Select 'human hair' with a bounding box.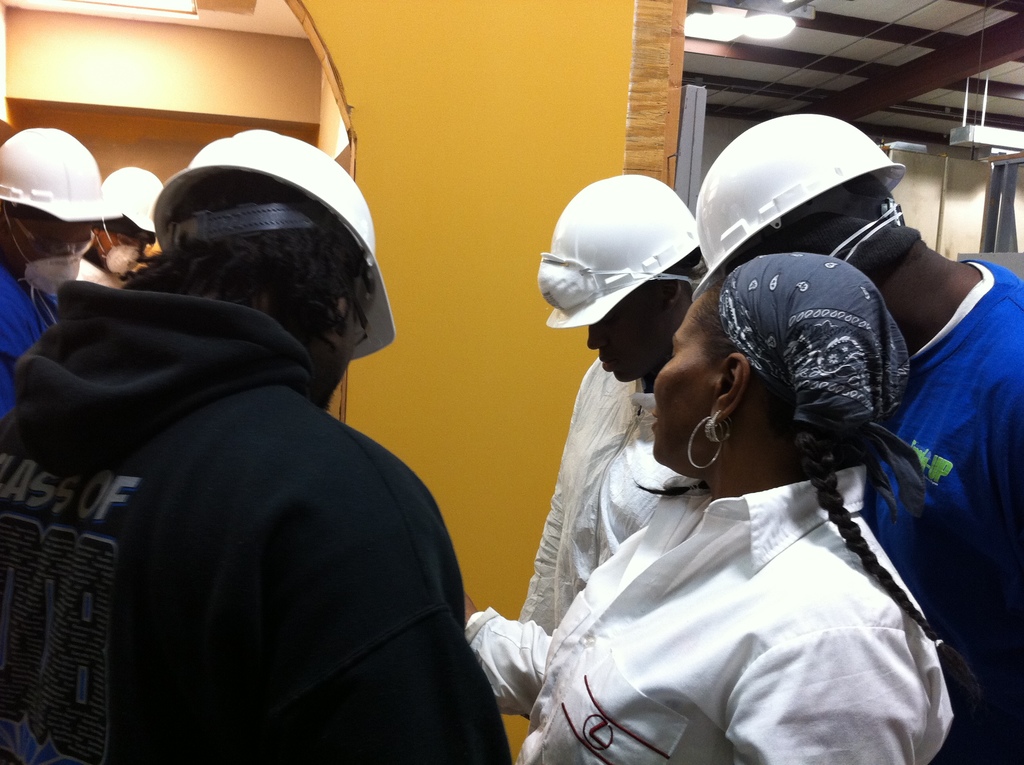
box(694, 270, 967, 735).
